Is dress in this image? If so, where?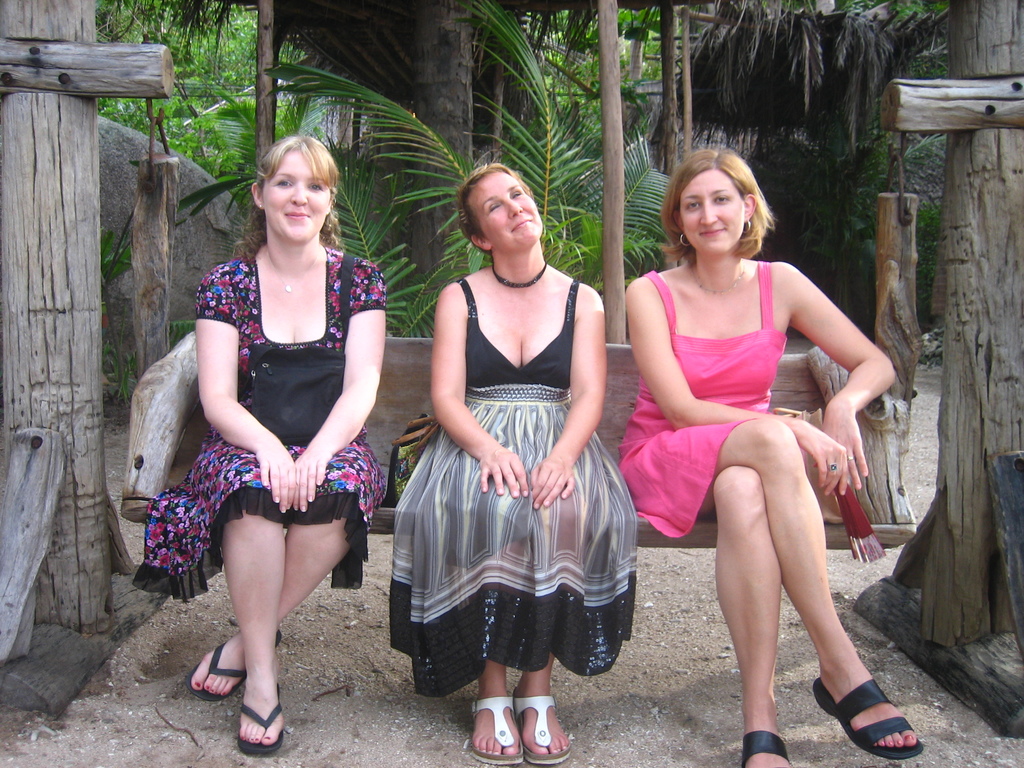
Yes, at bbox=(613, 255, 792, 541).
